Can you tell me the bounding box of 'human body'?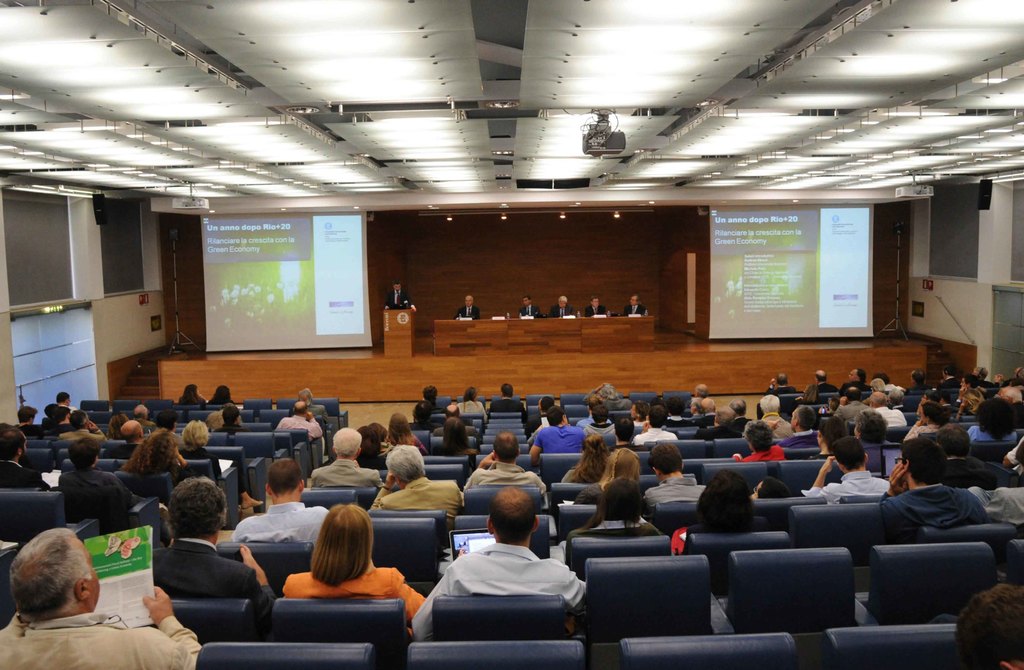
<region>213, 421, 250, 435</region>.
